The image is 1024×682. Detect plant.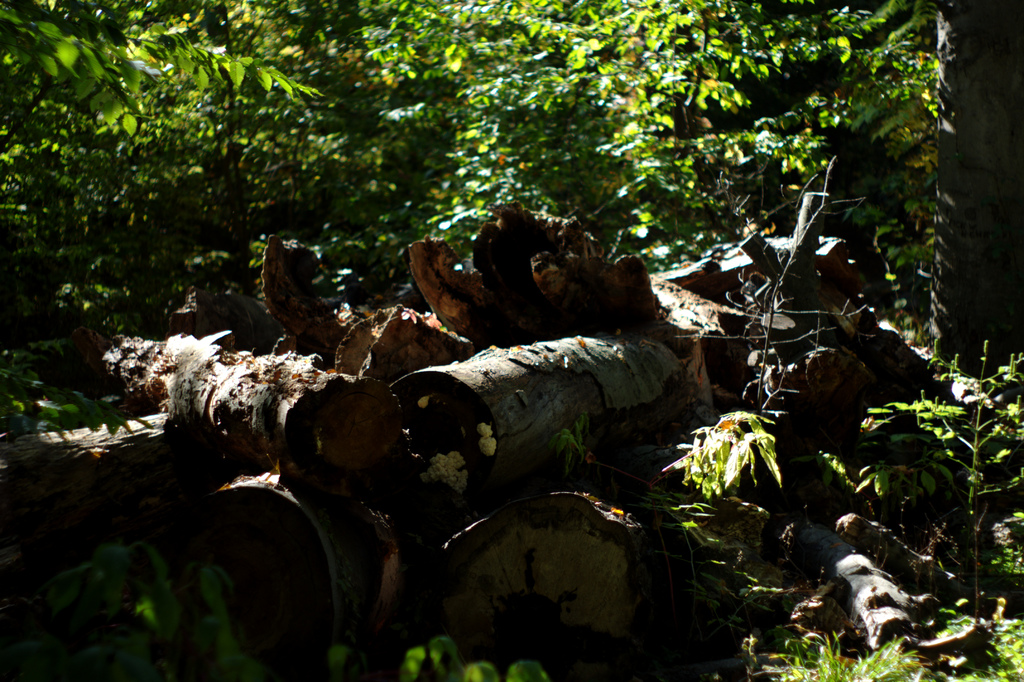
Detection: bbox=(852, 335, 1023, 610).
